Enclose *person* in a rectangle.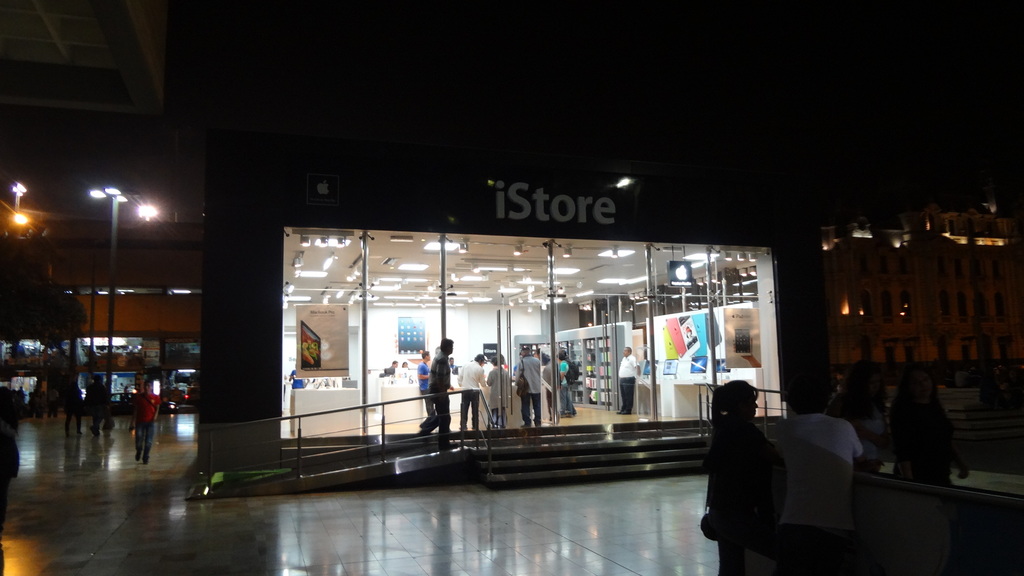
left=83, top=372, right=119, bottom=437.
